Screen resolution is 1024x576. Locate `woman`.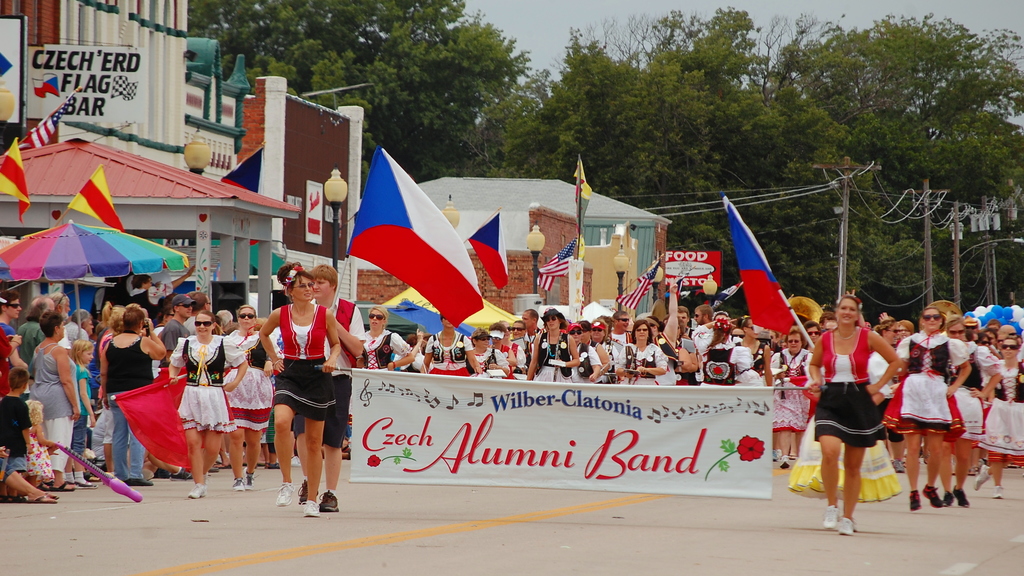
895/301/972/514.
